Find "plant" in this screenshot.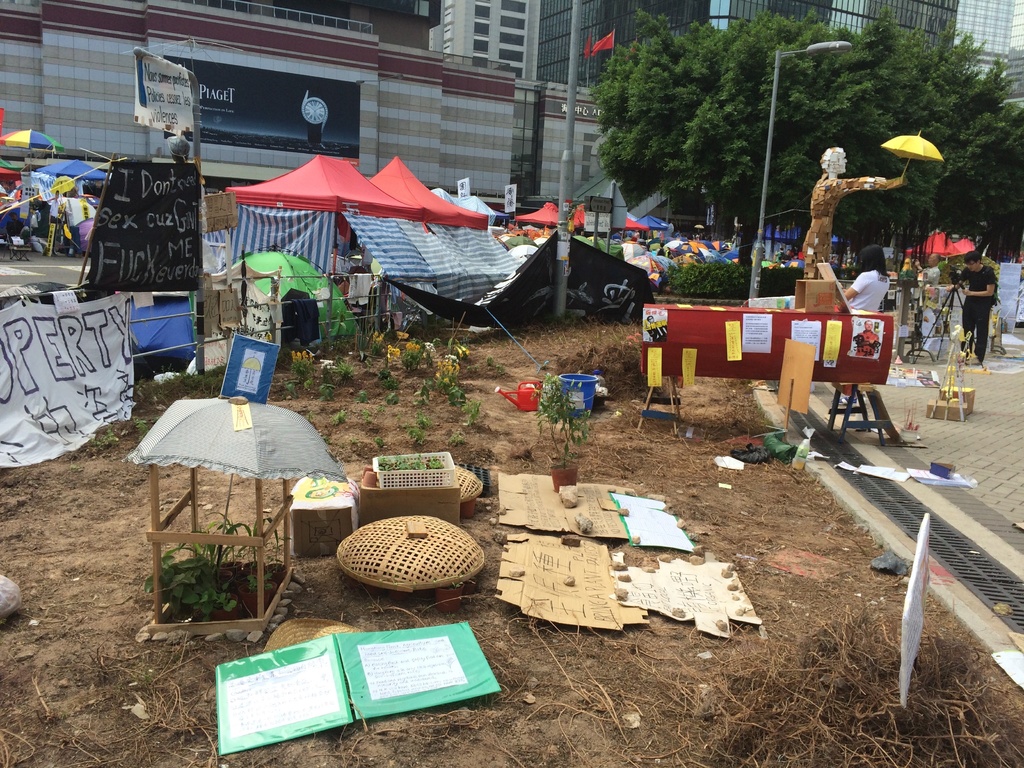
The bounding box for "plant" is BBox(335, 358, 360, 383).
